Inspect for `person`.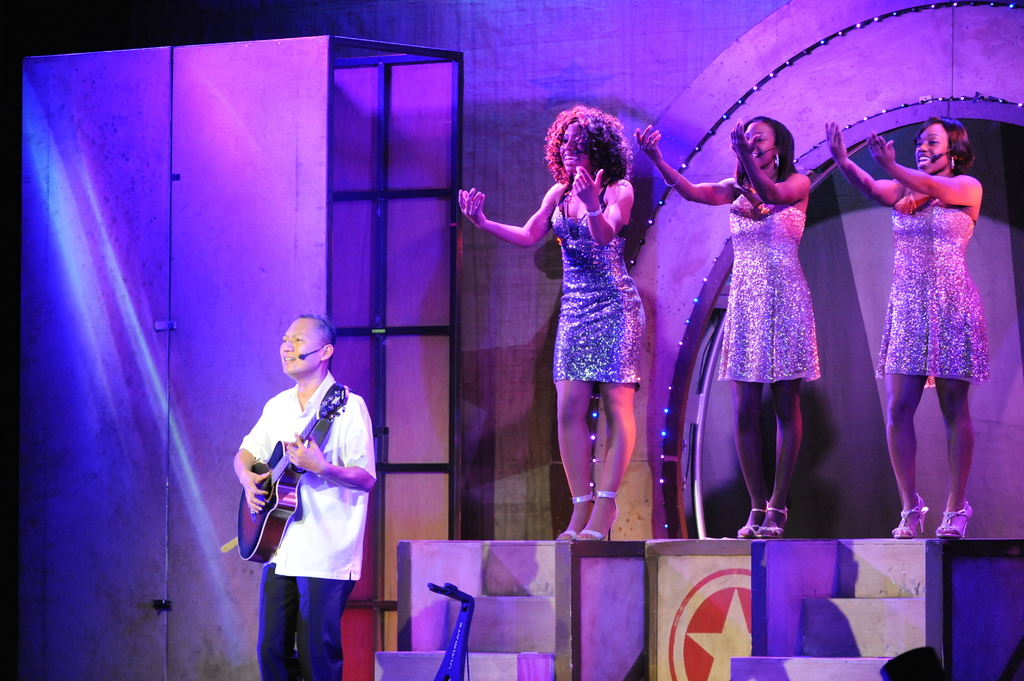
Inspection: (632,115,819,537).
